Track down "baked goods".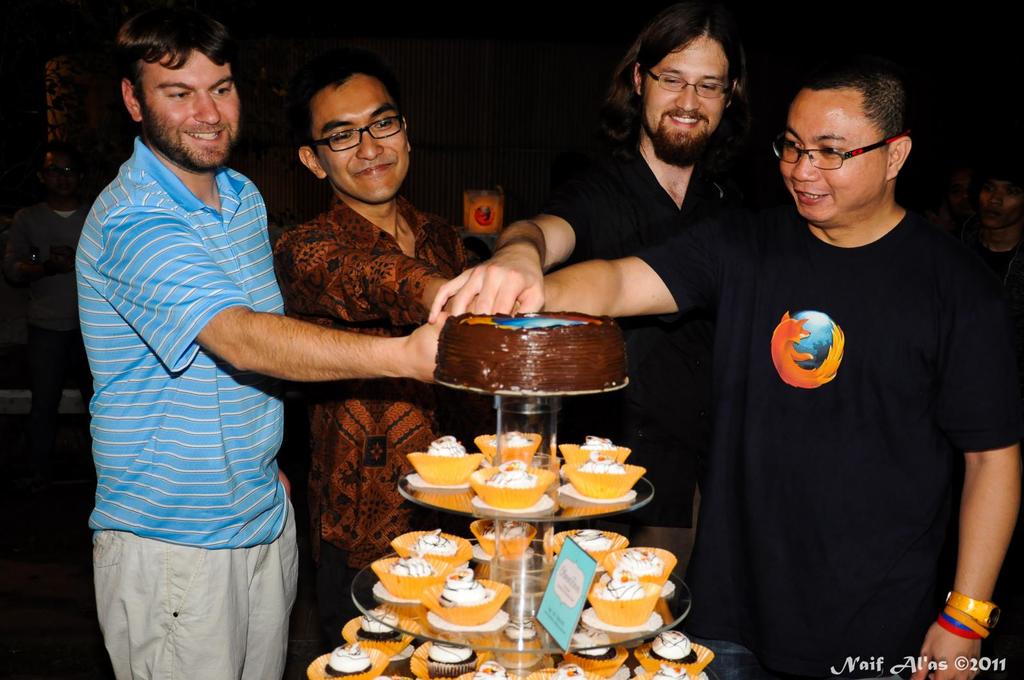
Tracked to bbox=(431, 565, 492, 606).
